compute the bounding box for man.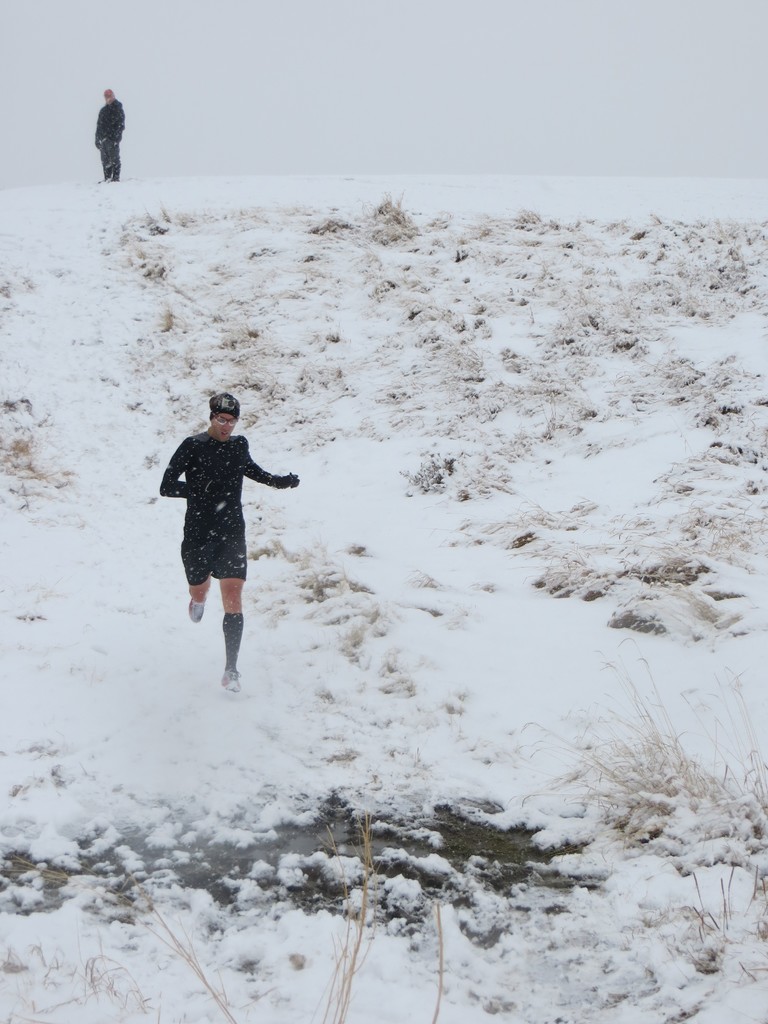
detection(93, 85, 125, 187).
